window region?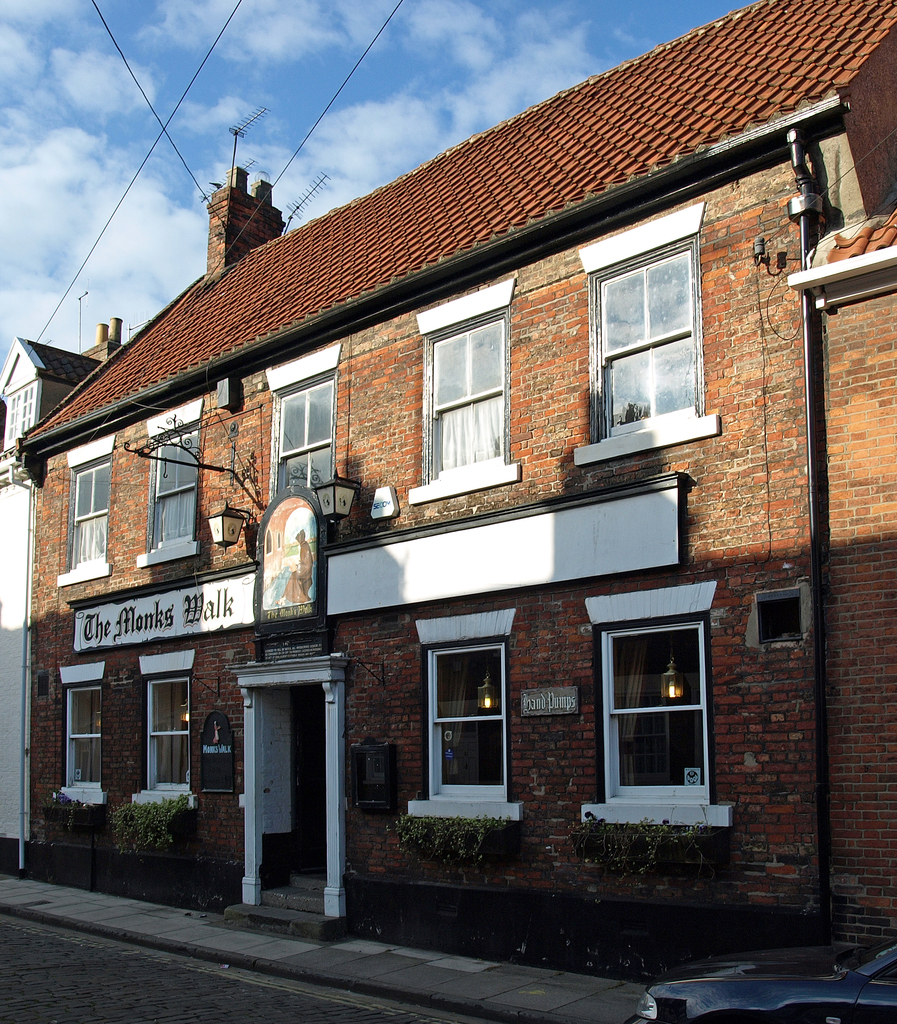
bbox=[593, 235, 693, 433]
